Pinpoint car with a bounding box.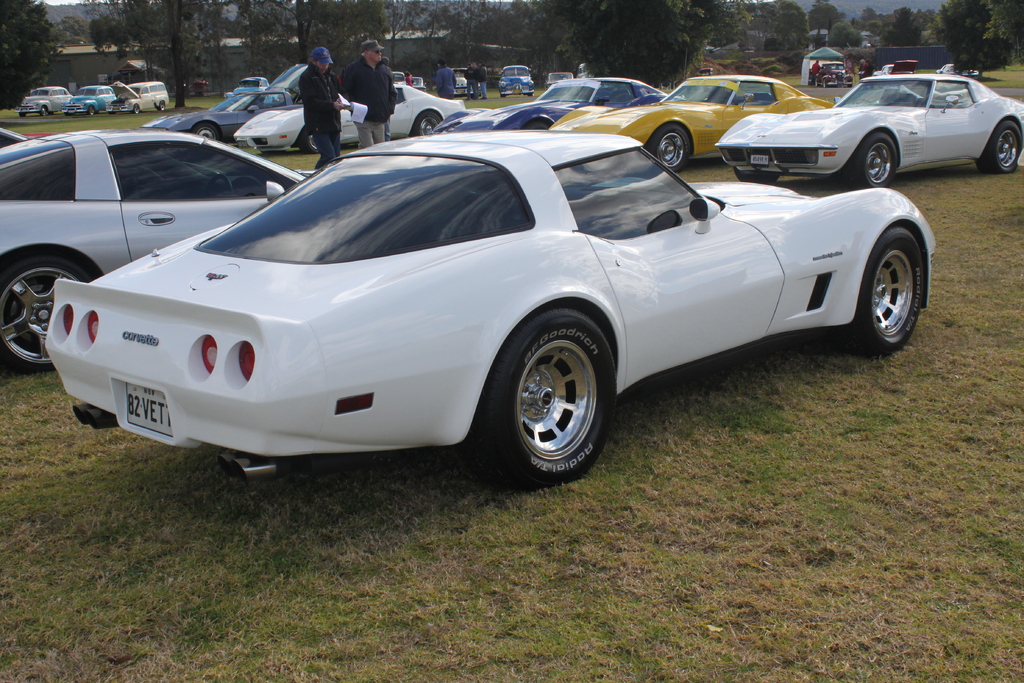
rect(15, 81, 79, 120).
